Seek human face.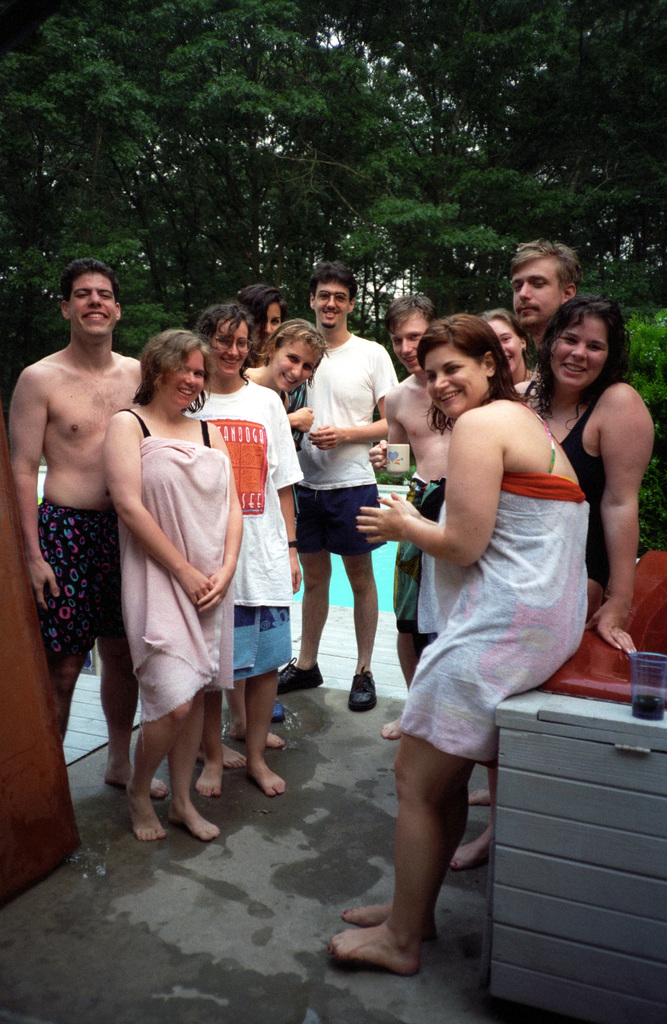
(271, 340, 317, 384).
